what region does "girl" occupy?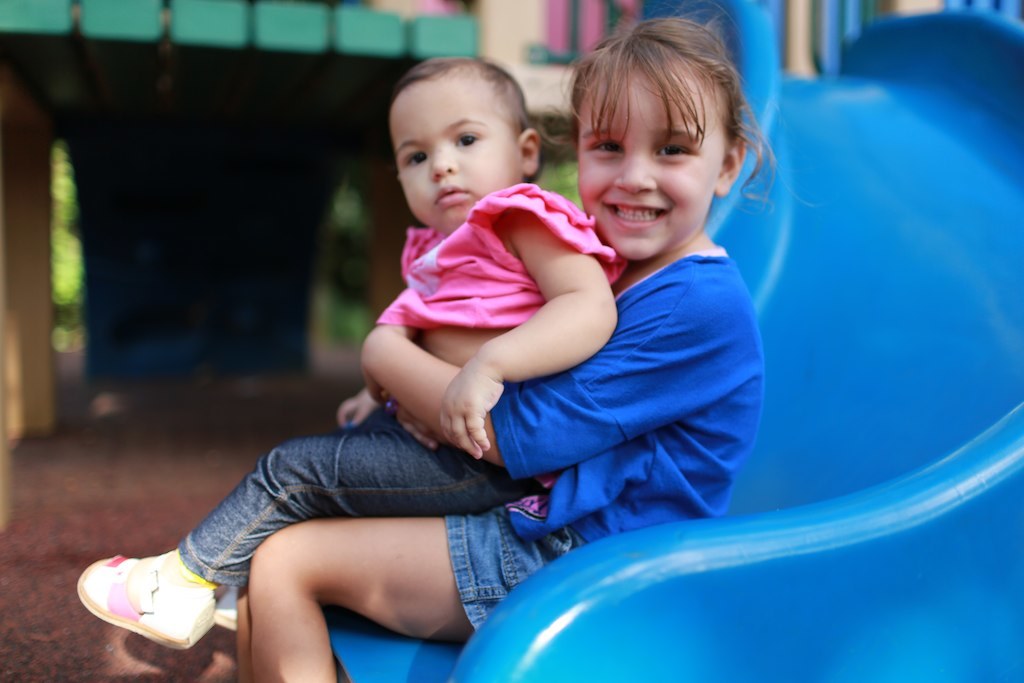
left=235, top=8, right=814, bottom=680.
